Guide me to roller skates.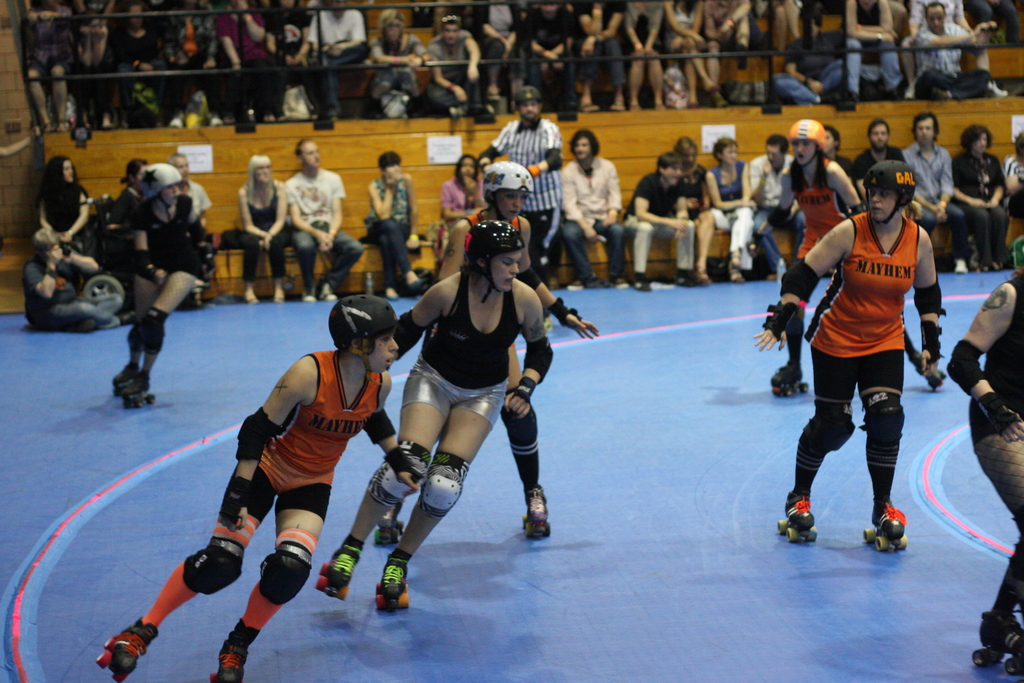
Guidance: [x1=916, y1=365, x2=948, y2=393].
